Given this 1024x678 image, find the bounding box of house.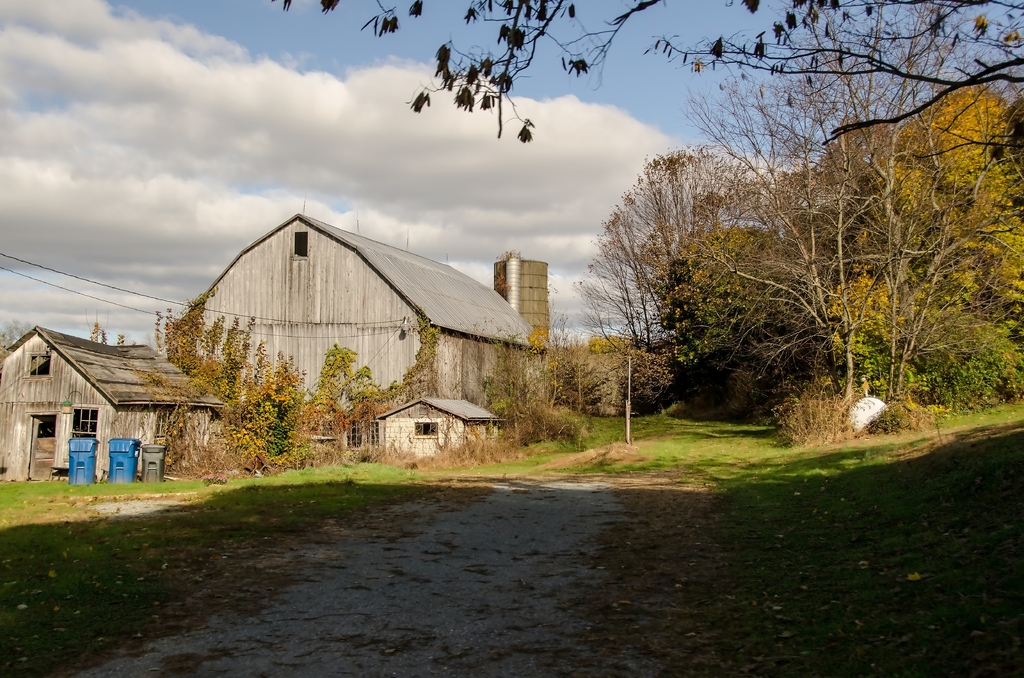
9/315/222/493.
